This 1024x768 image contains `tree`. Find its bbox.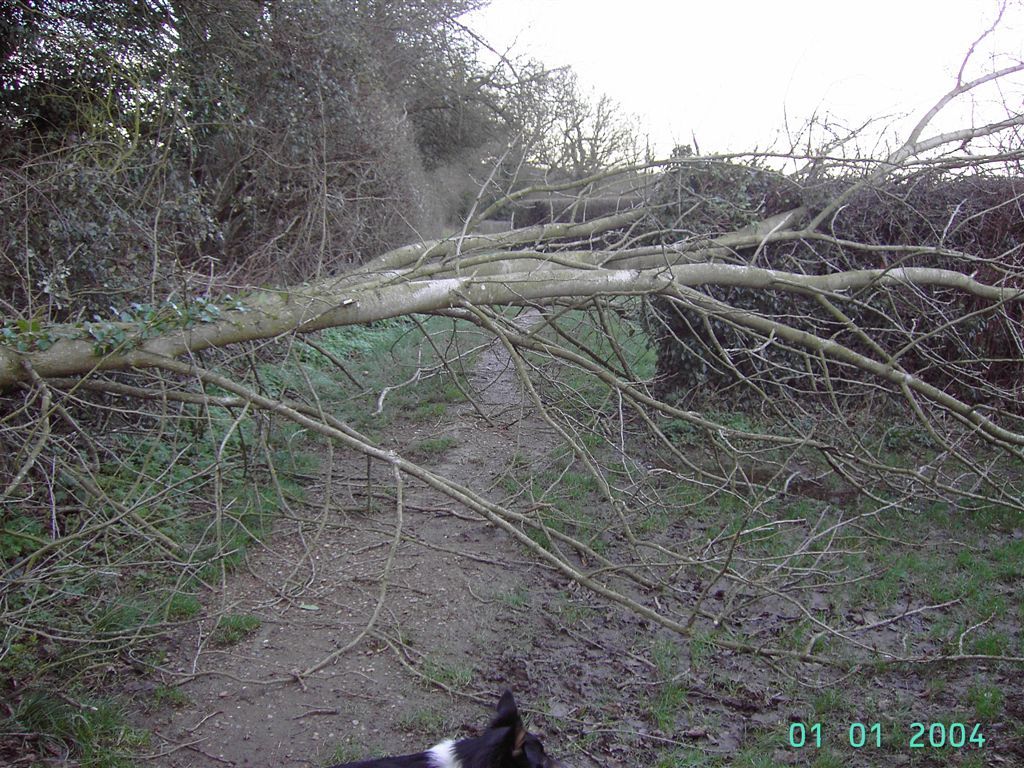
{"left": 0, "top": 0, "right": 1023, "bottom": 764}.
